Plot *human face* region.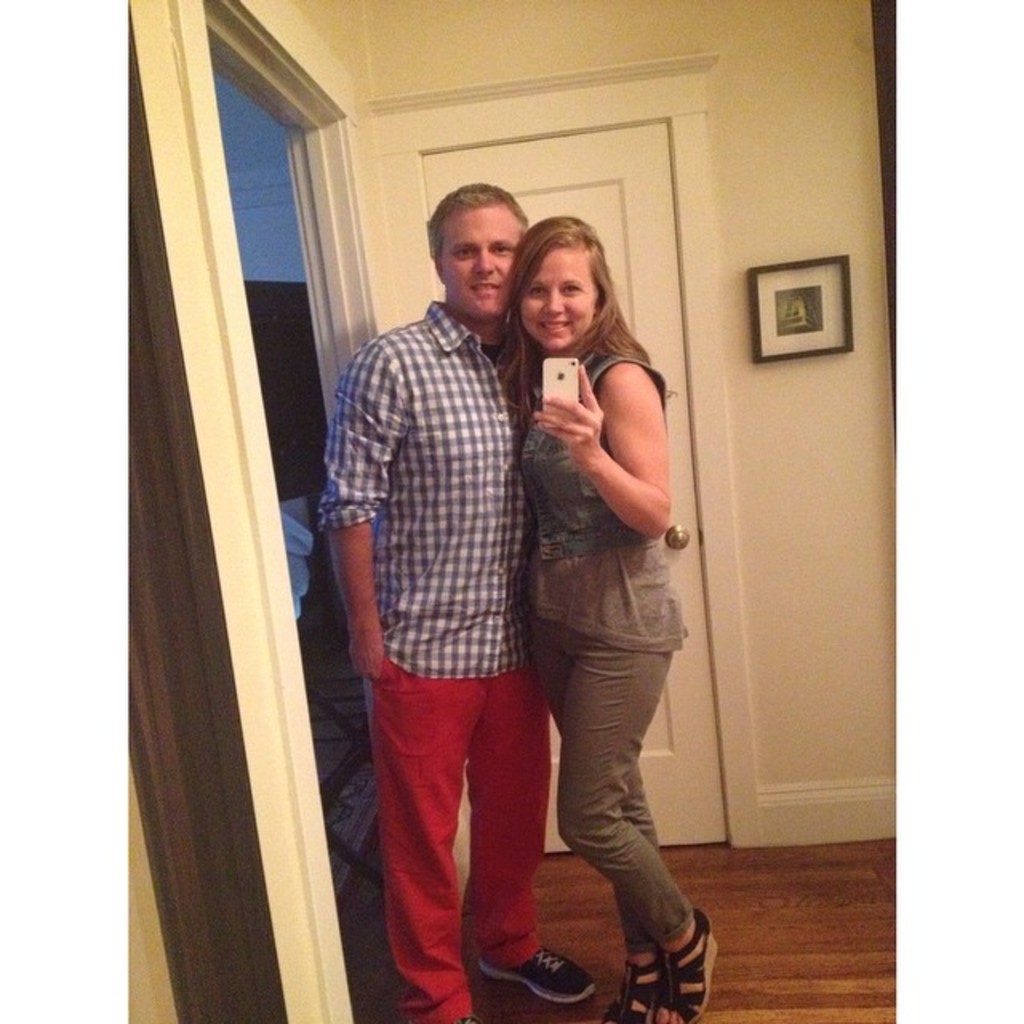
Plotted at x1=530, y1=245, x2=592, y2=350.
